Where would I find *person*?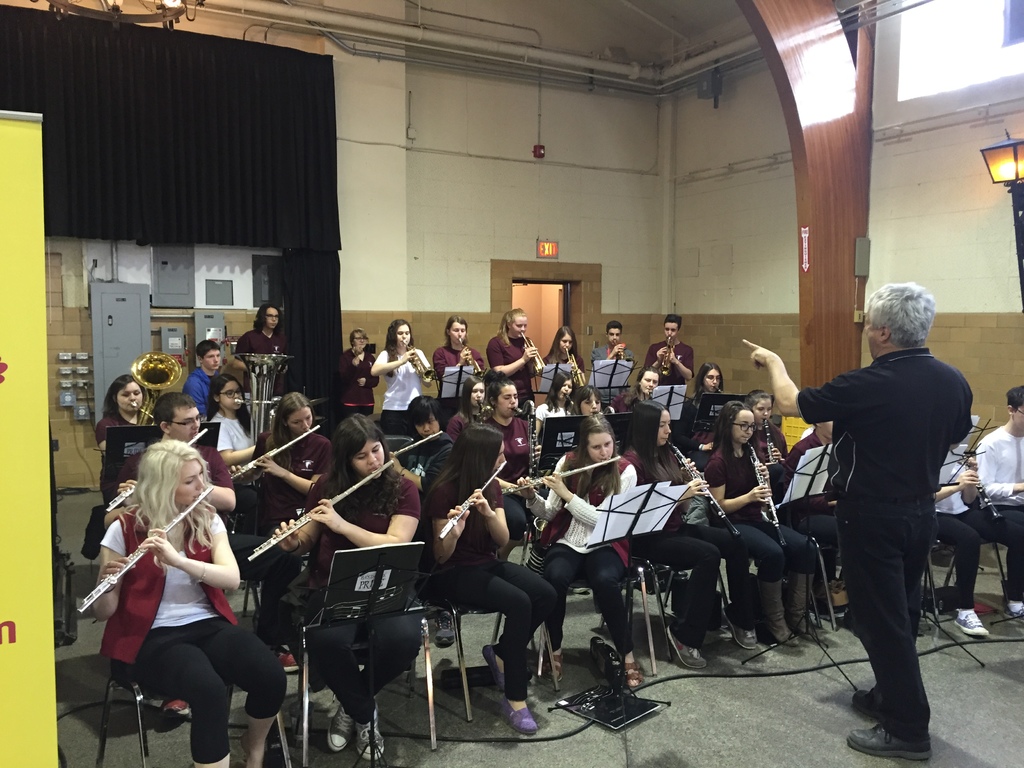
At (left=623, top=399, right=761, bottom=668).
